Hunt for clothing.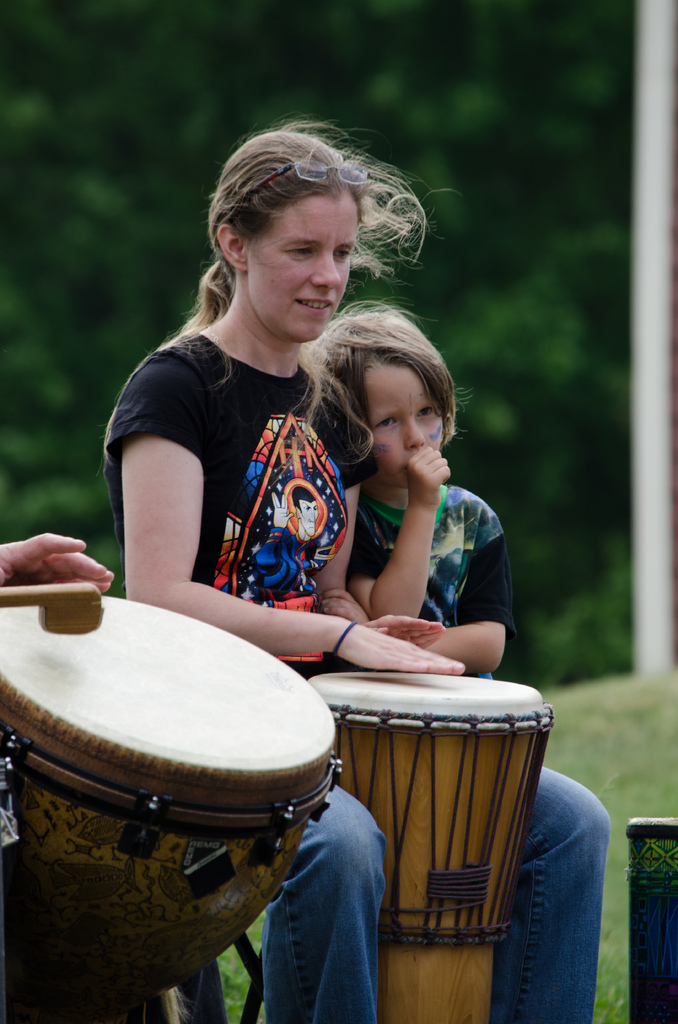
Hunted down at 349:481:515:679.
